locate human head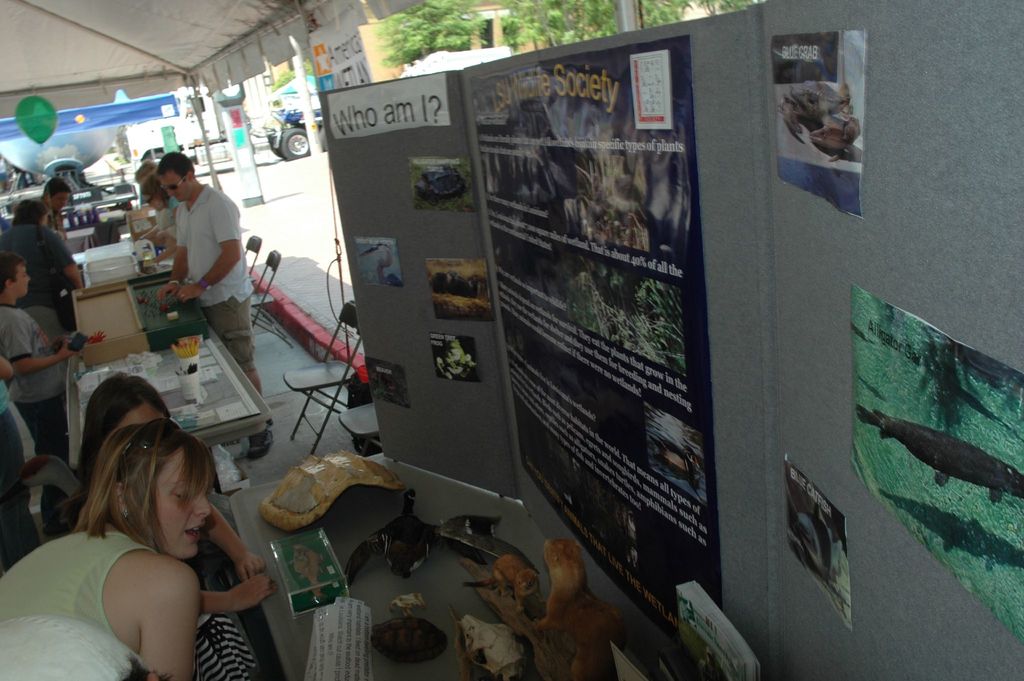
box=[134, 159, 160, 186]
